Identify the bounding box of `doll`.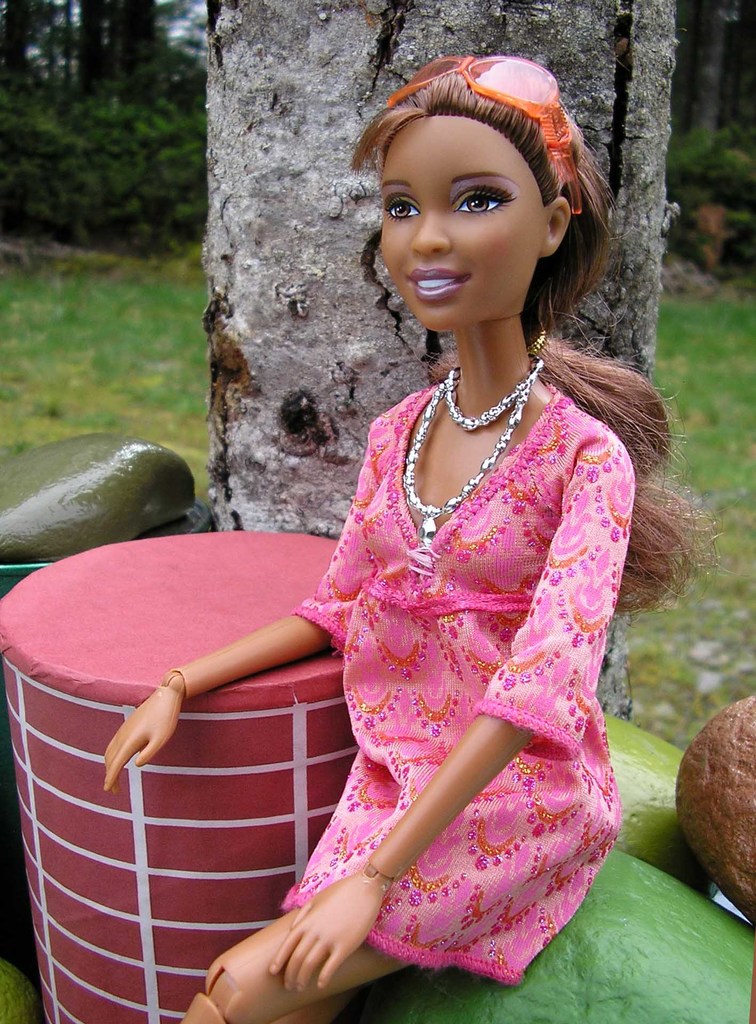
region(101, 42, 604, 1023).
